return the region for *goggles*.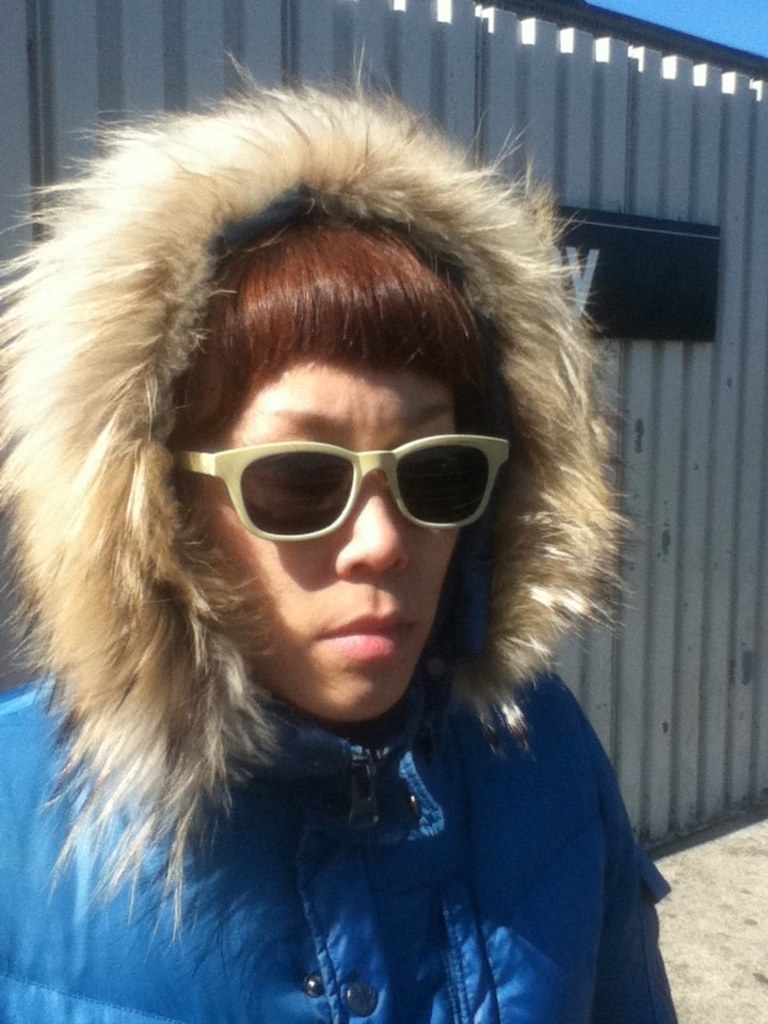
bbox=(171, 398, 509, 547).
